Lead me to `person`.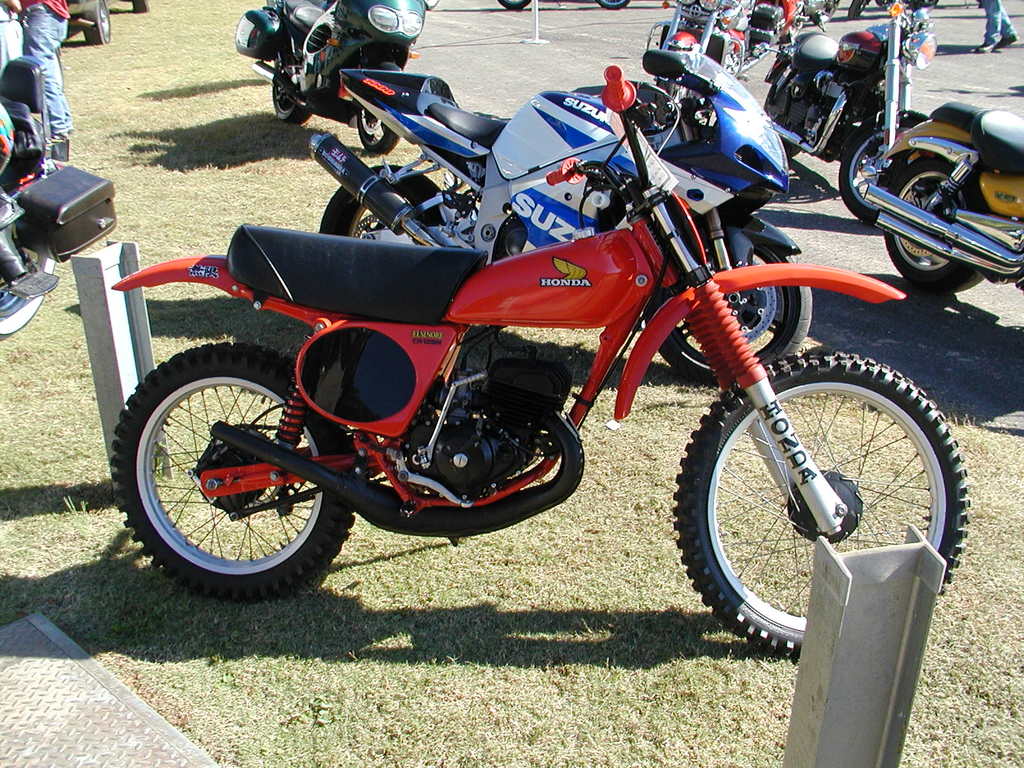
Lead to <box>980,0,1020,53</box>.
